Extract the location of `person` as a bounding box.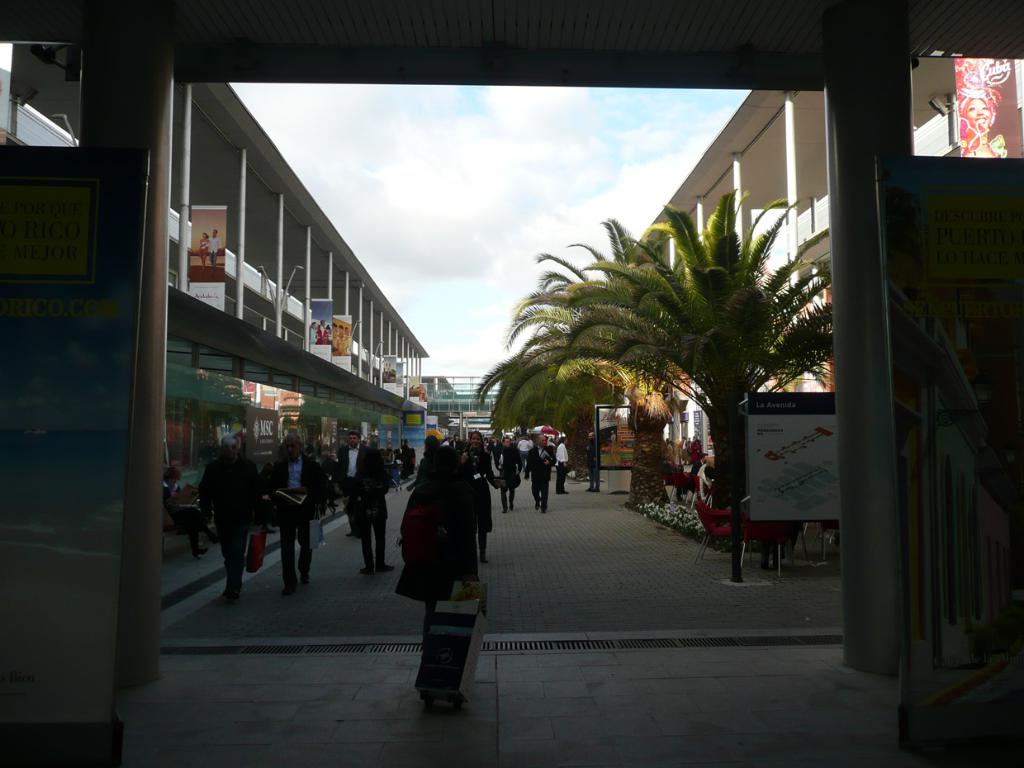
x1=201 y1=232 x2=206 y2=261.
